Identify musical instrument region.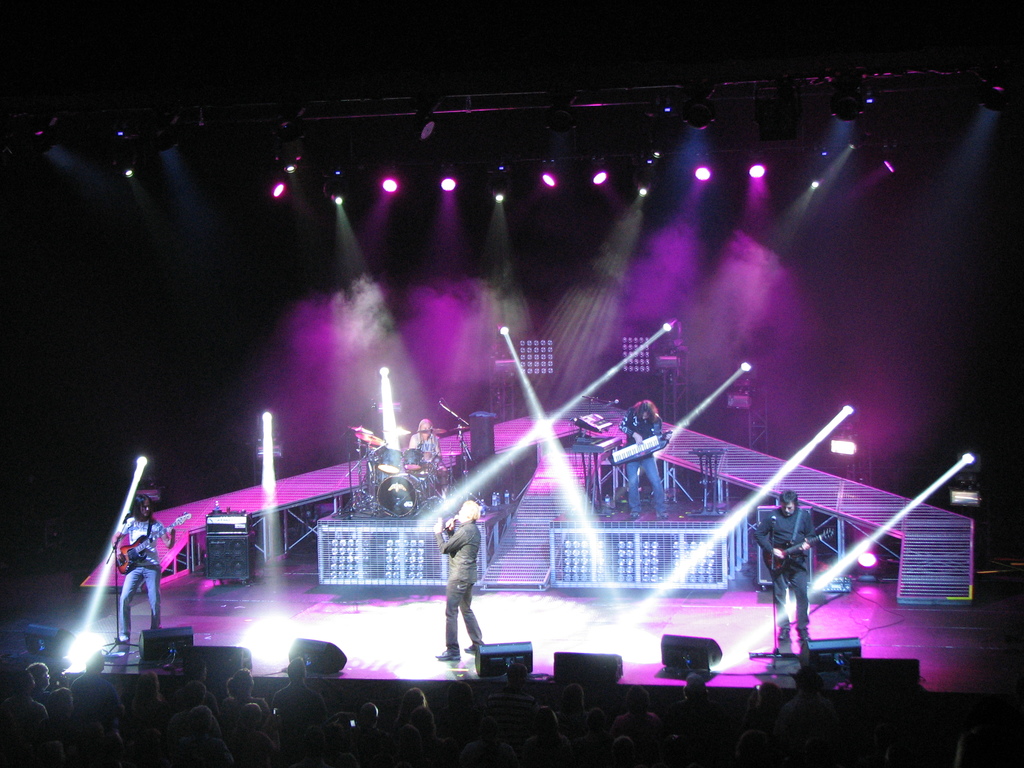
Region: 115/512/193/580.
